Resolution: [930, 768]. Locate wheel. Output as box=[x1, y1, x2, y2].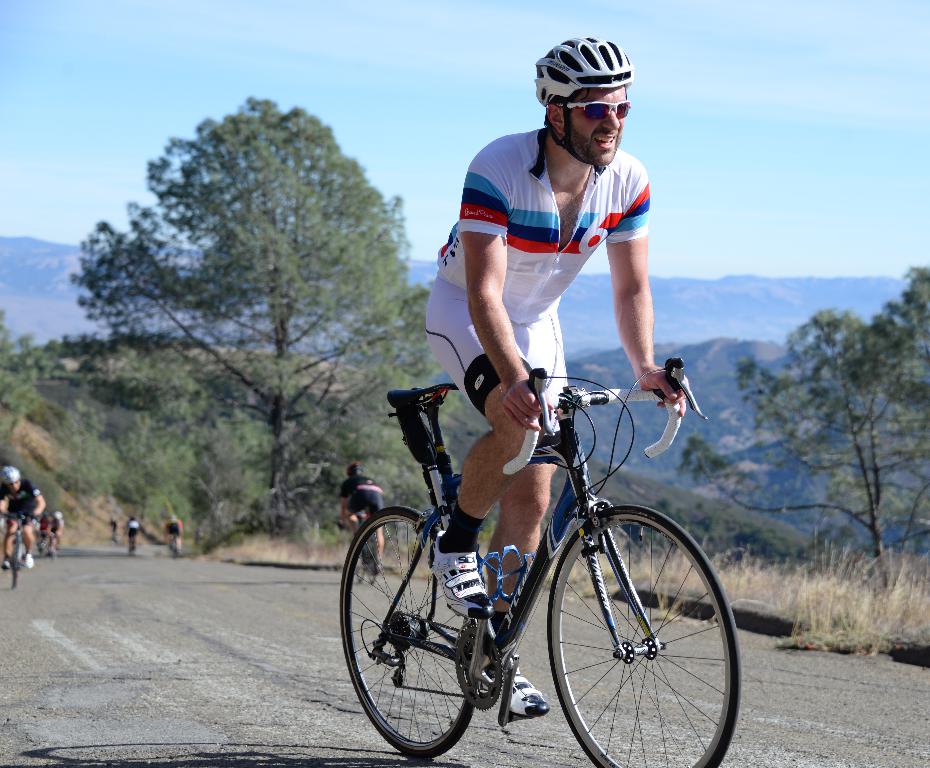
box=[334, 509, 492, 756].
